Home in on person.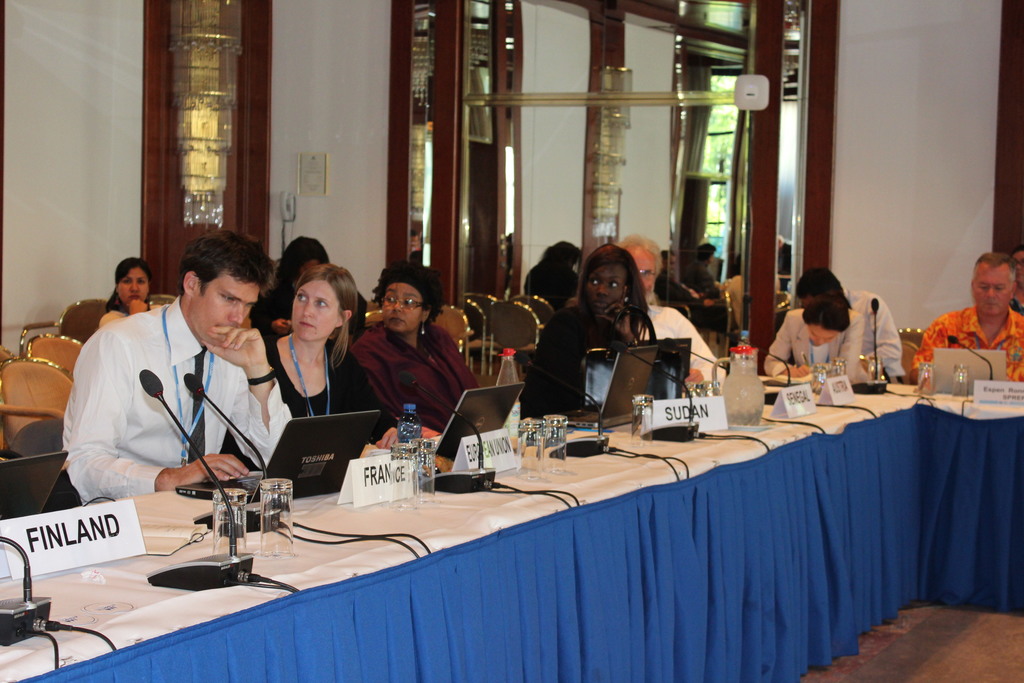
Homed in at bbox(611, 239, 724, 386).
